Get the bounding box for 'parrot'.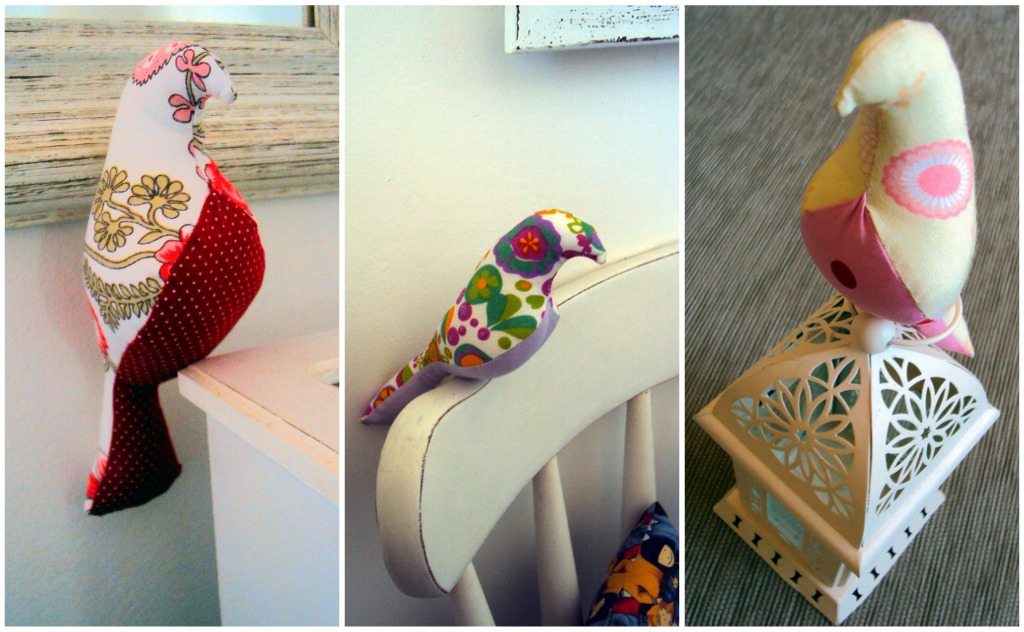
<bbox>362, 204, 611, 421</bbox>.
